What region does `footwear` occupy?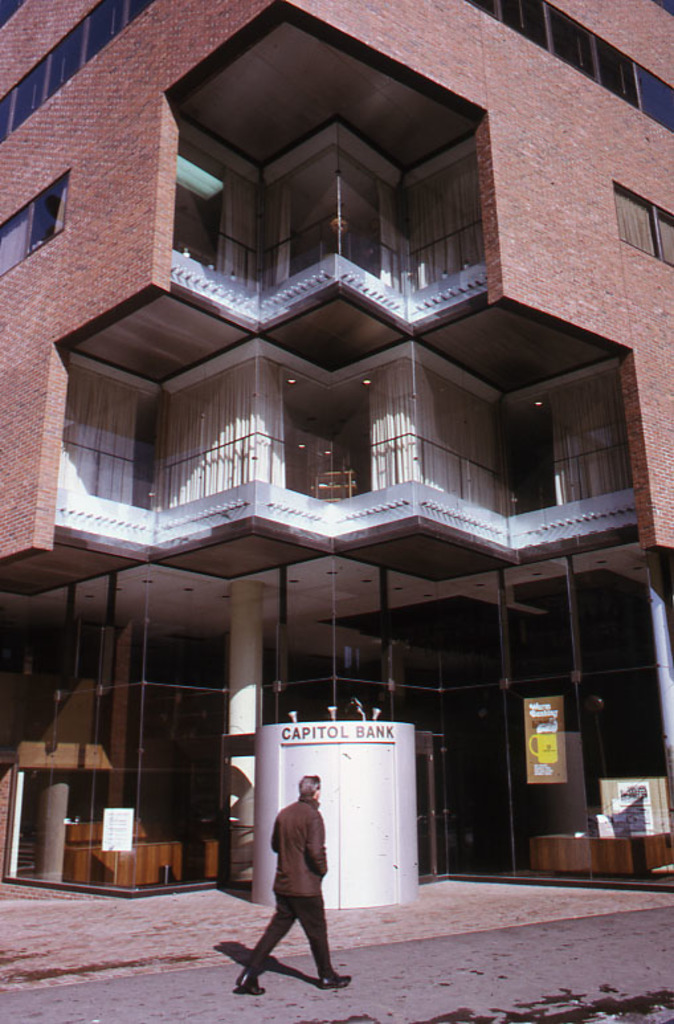
[309,966,352,990].
